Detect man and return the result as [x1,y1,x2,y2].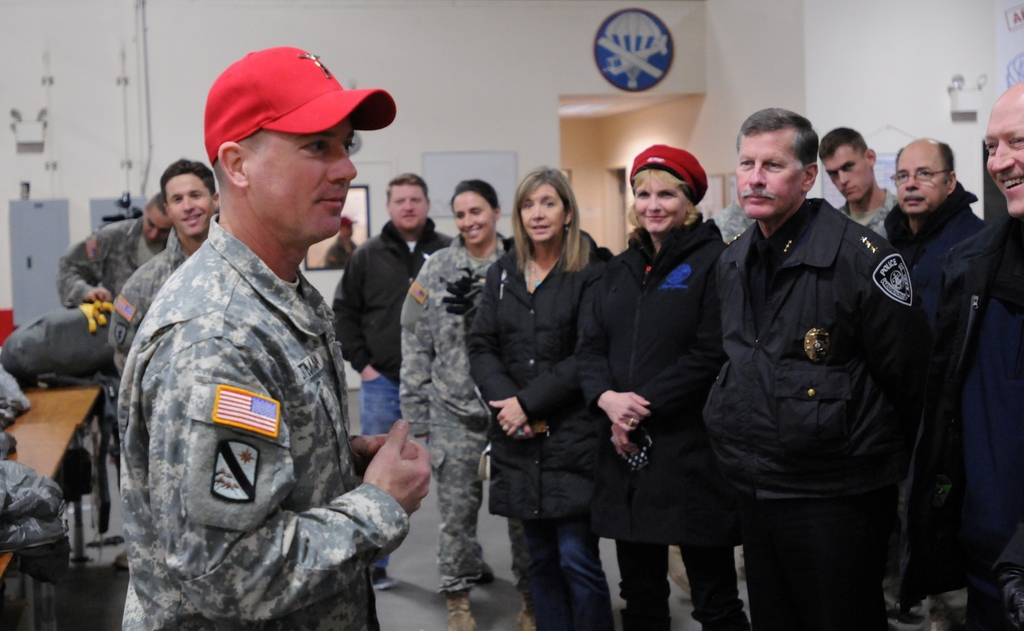
[104,164,225,388].
